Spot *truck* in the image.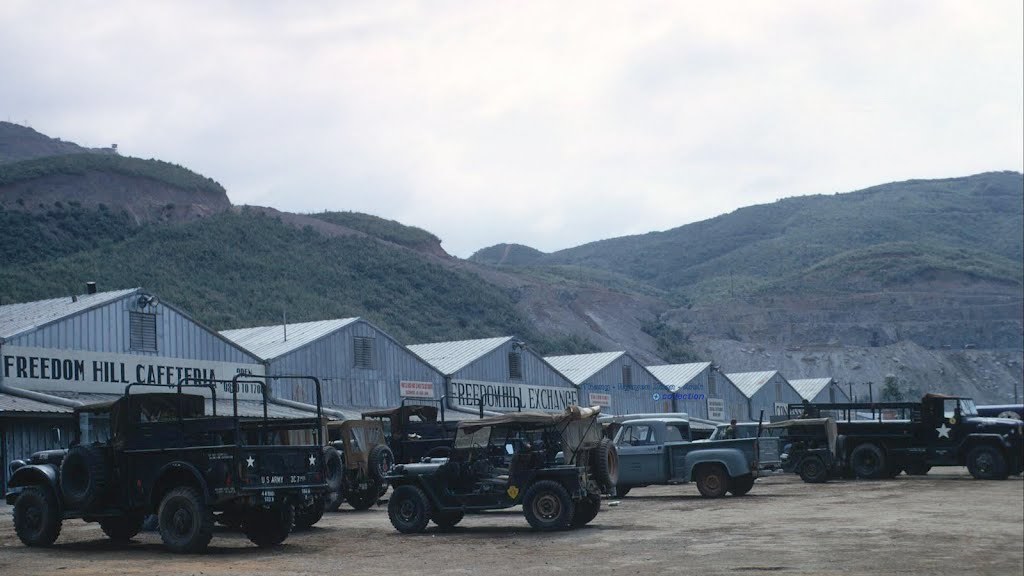
*truck* found at BBox(596, 418, 758, 505).
